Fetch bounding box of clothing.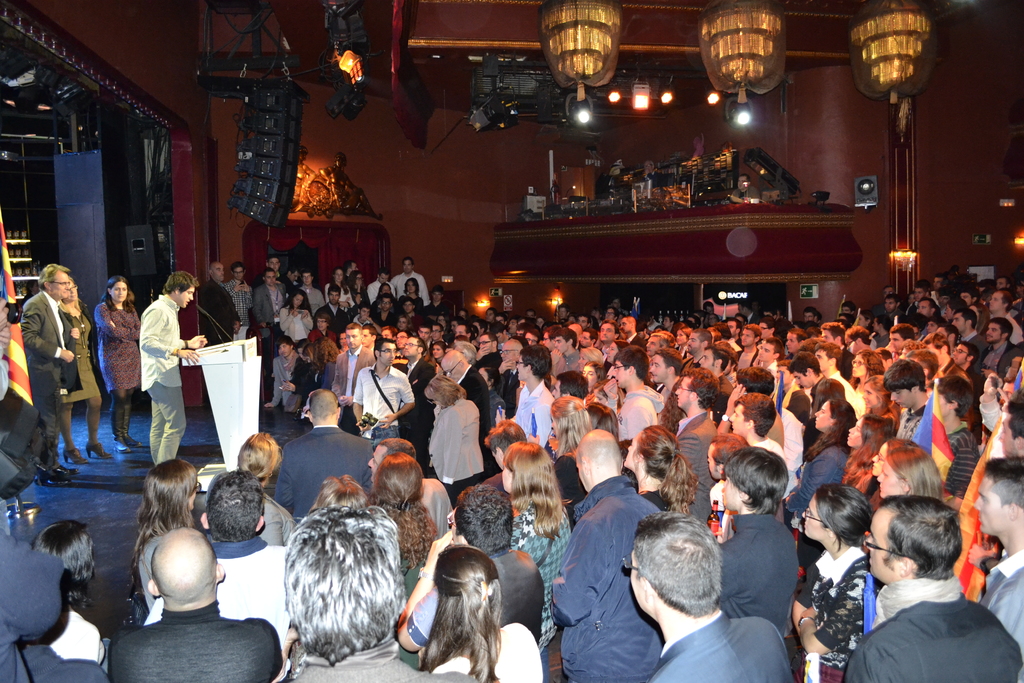
Bbox: 396 267 433 311.
